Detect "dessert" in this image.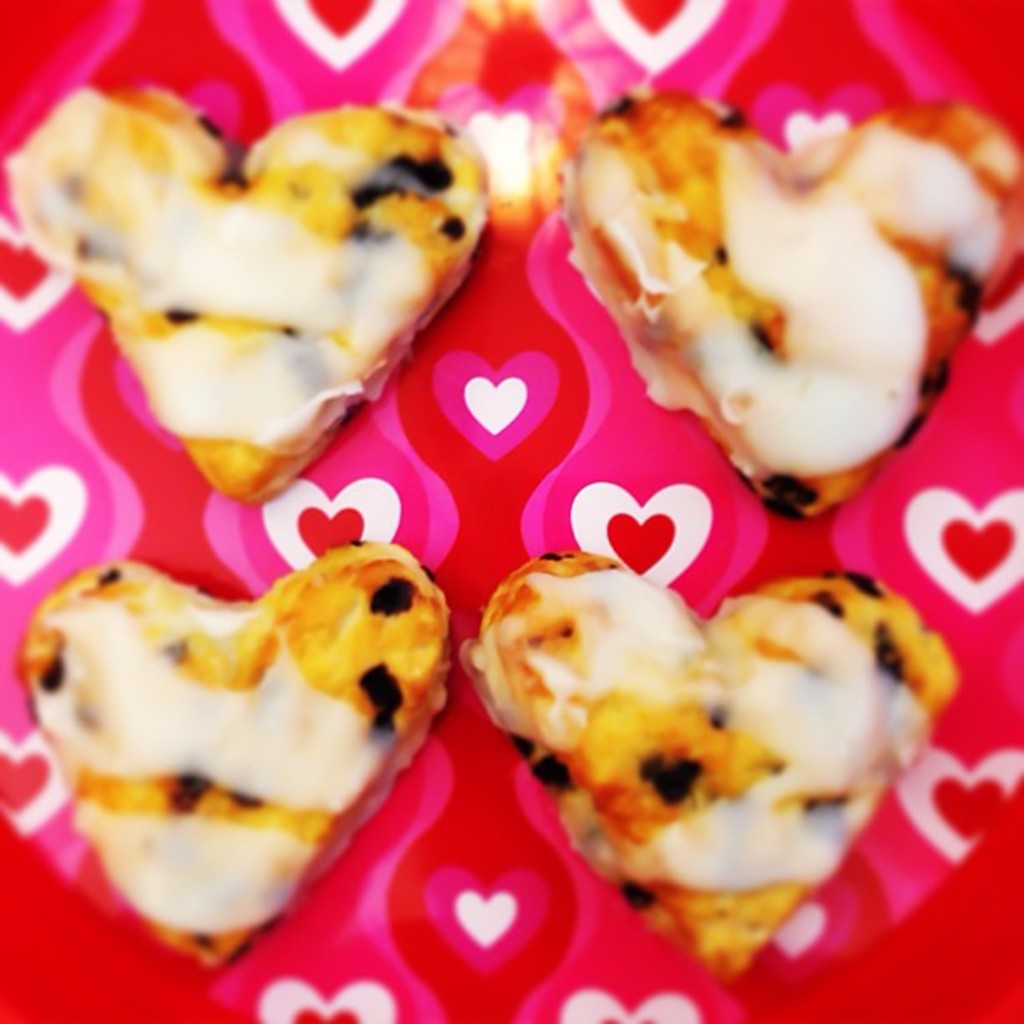
Detection: bbox(3, 556, 479, 974).
